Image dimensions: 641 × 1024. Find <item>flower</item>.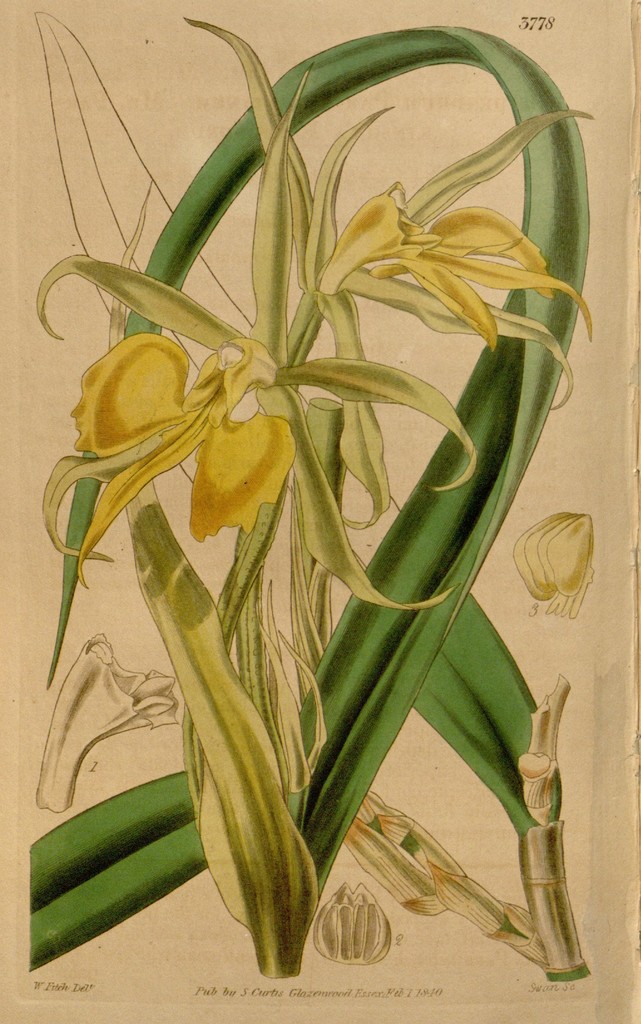
[x1=320, y1=174, x2=596, y2=351].
